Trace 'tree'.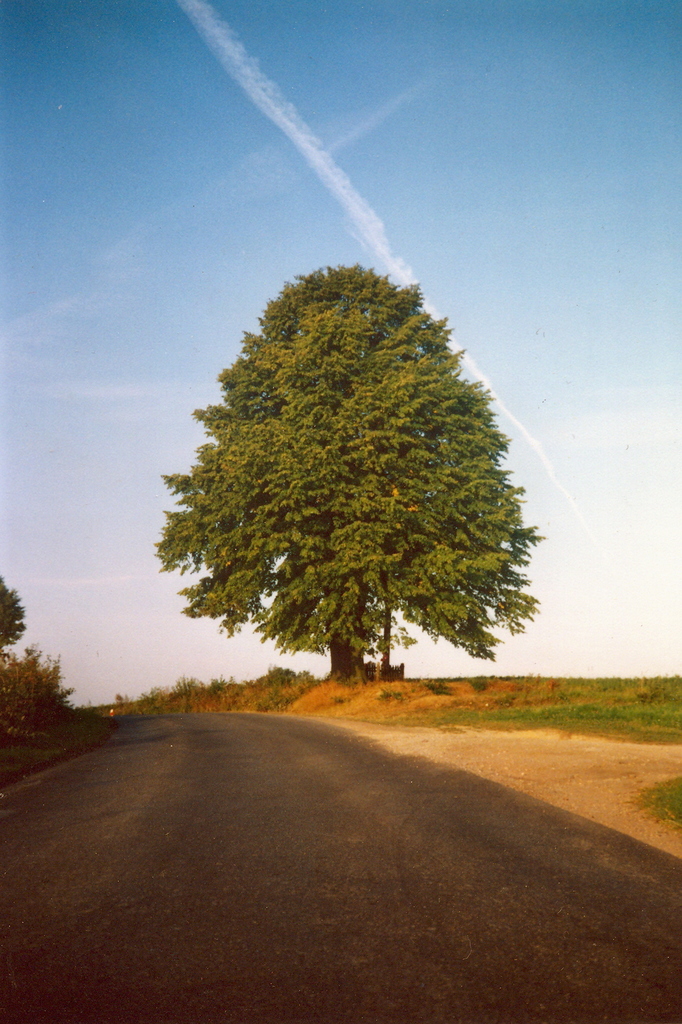
Traced to (158,230,538,707).
